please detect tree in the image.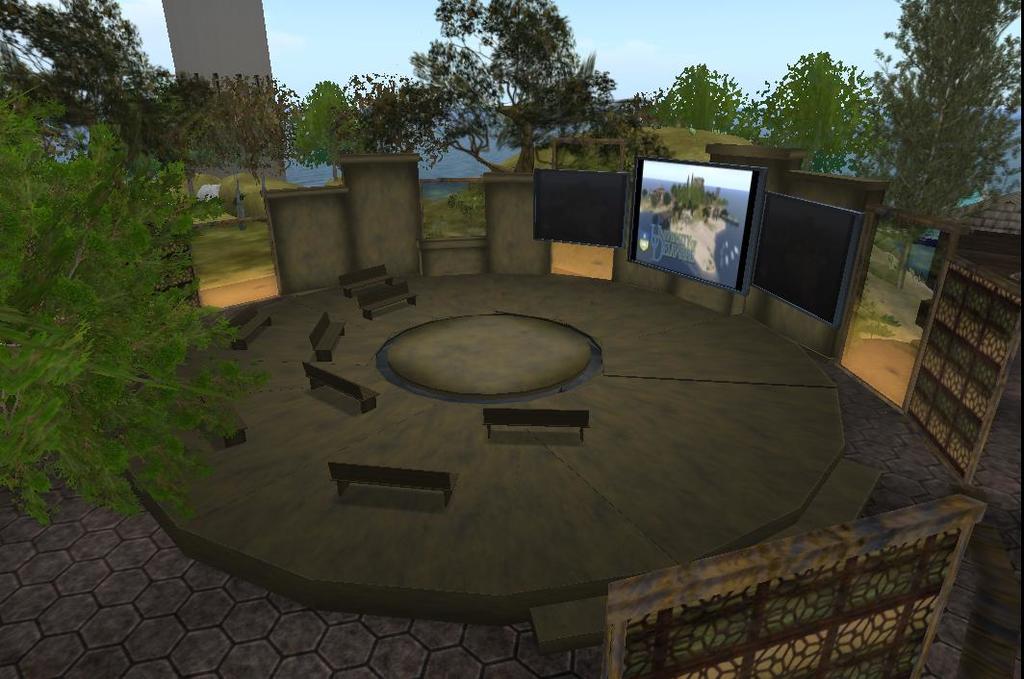
{"left": 751, "top": 31, "right": 866, "bottom": 191}.
